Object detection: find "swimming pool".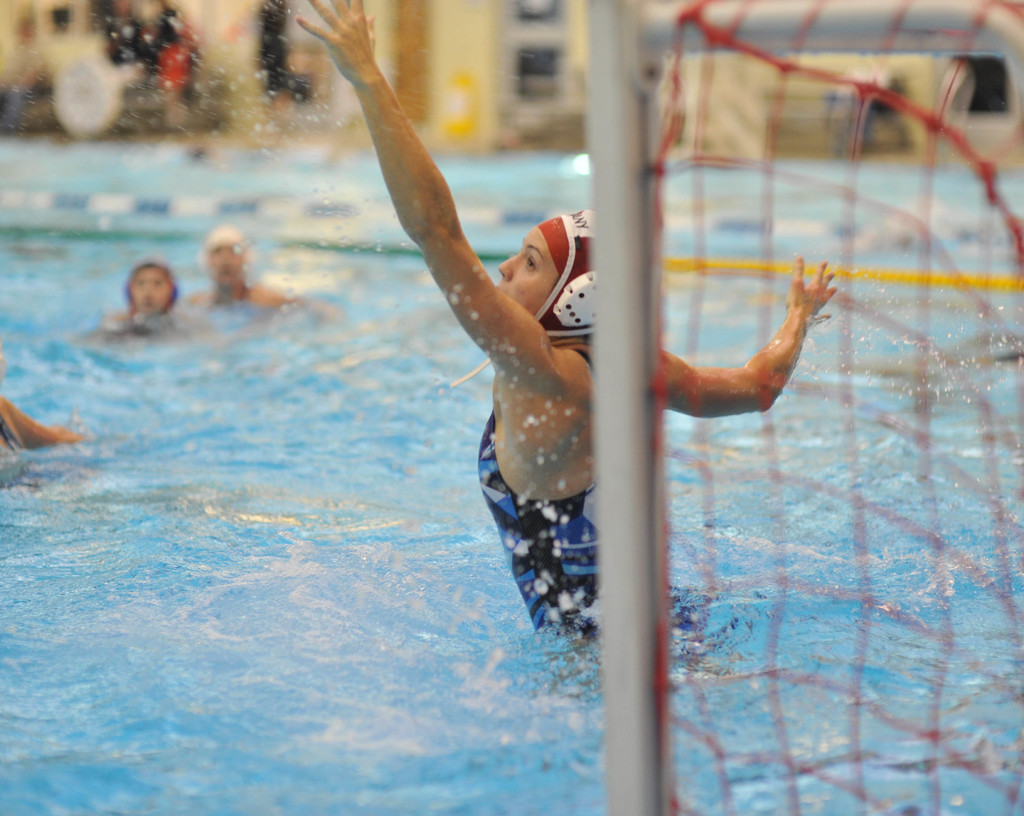
pyautogui.locateOnScreen(0, 22, 984, 801).
